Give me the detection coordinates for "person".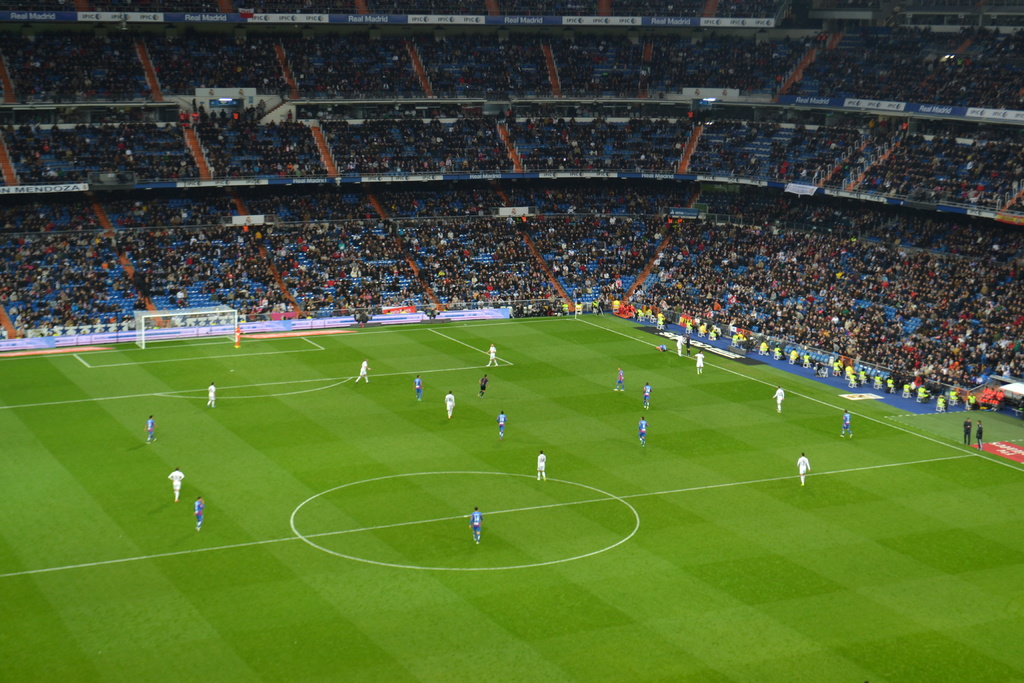
{"left": 636, "top": 415, "right": 648, "bottom": 445}.
